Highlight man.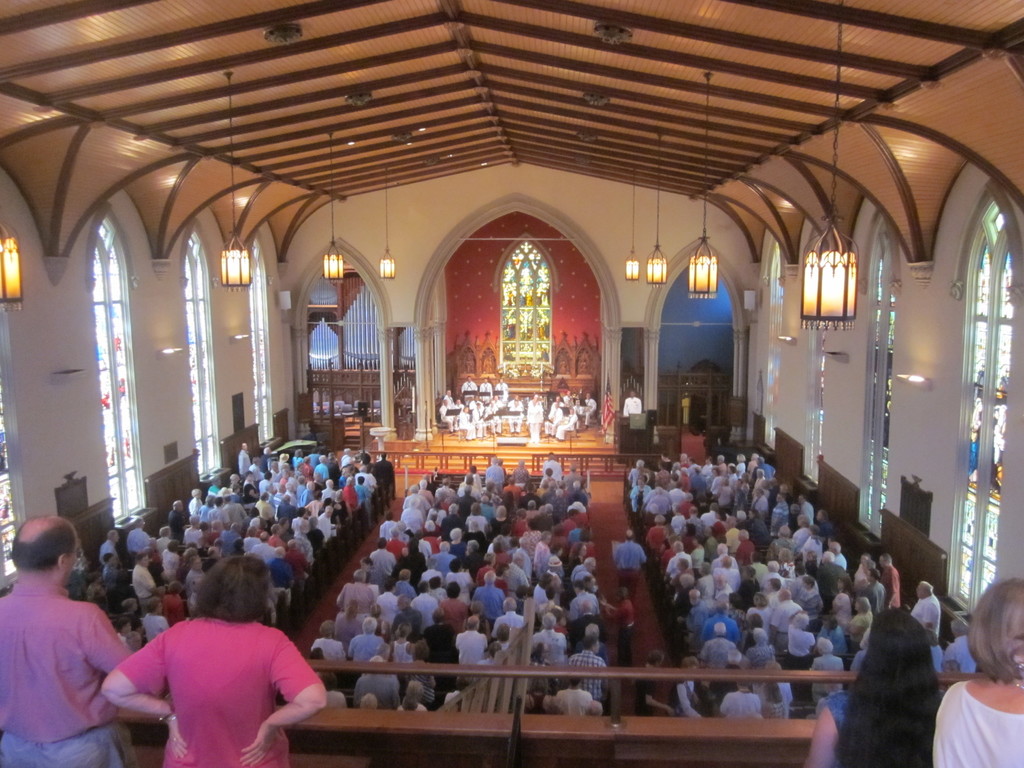
Highlighted region: box=[573, 633, 609, 714].
